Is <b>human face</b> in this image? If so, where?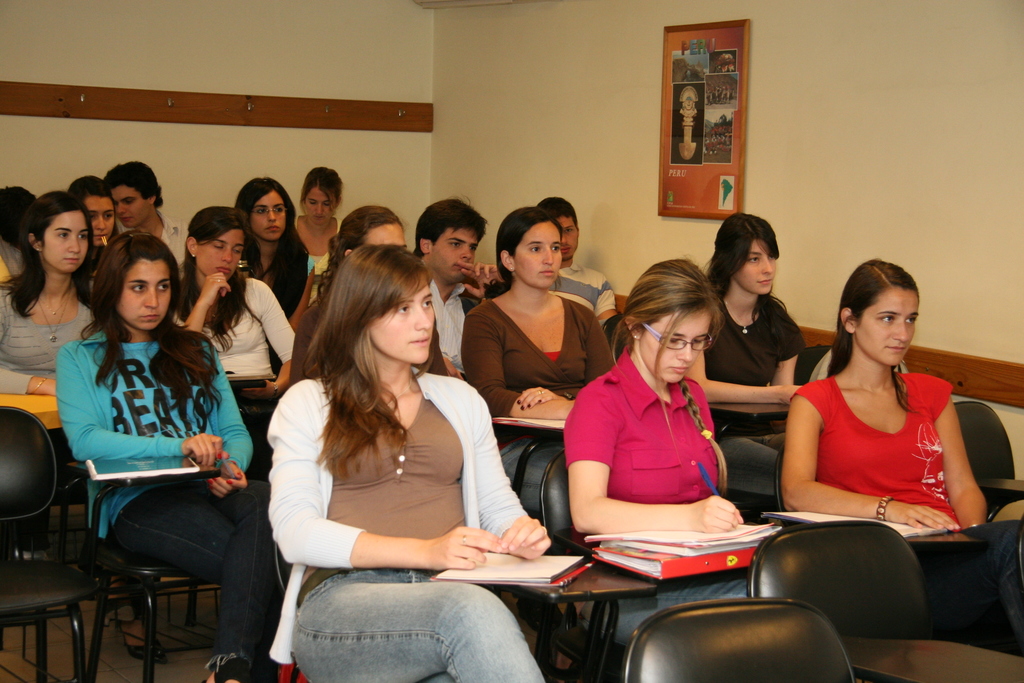
Yes, at (x1=122, y1=258, x2=173, y2=325).
